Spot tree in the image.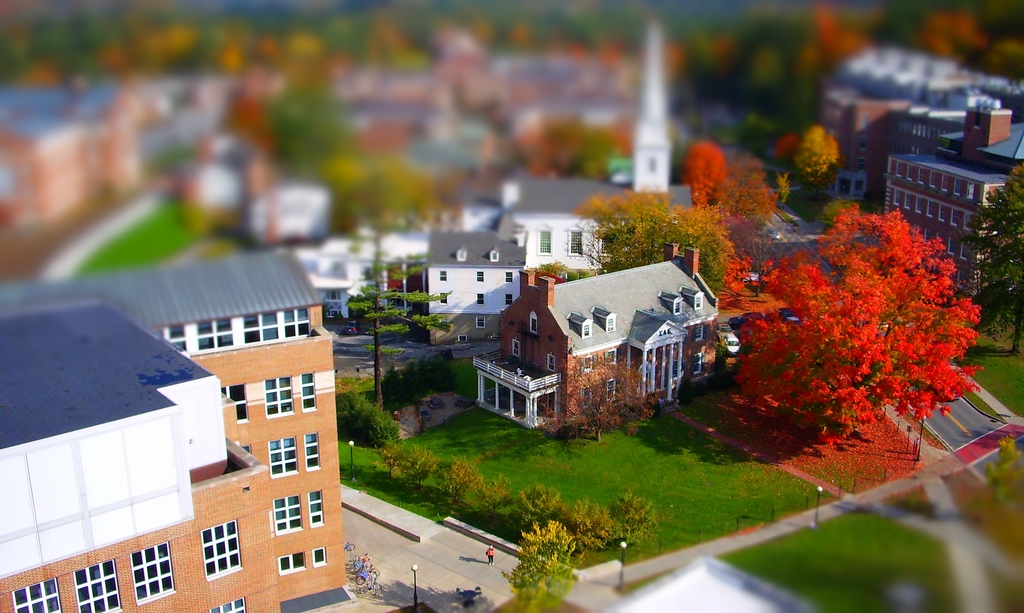
tree found at detection(337, 135, 431, 245).
